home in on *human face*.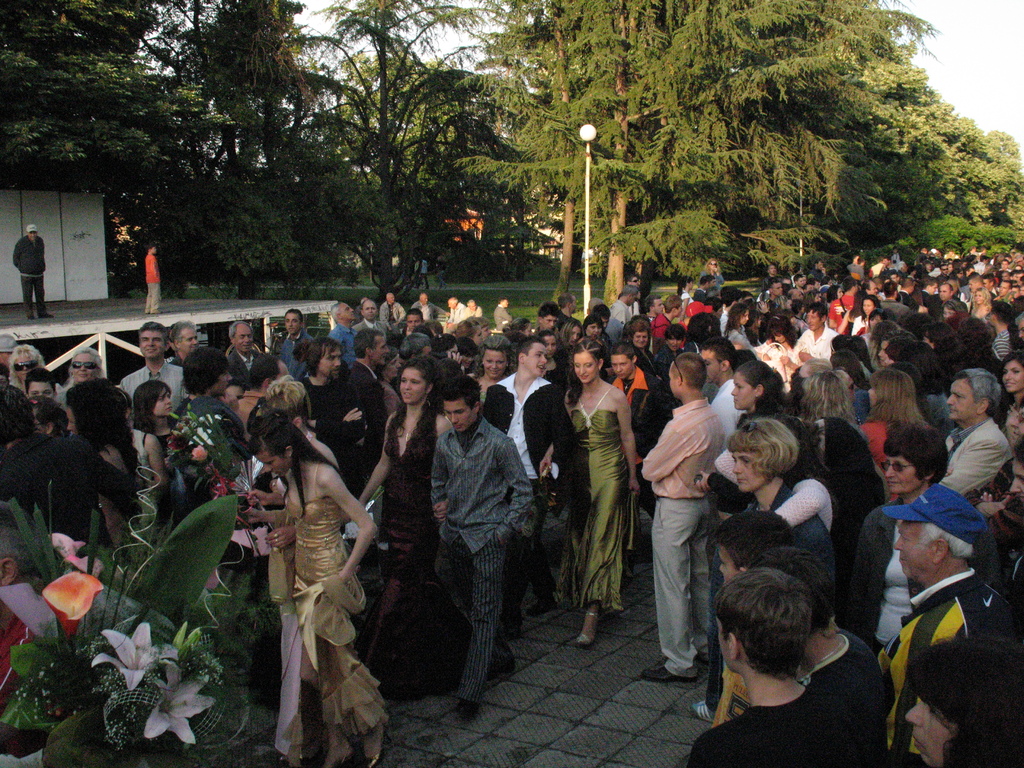
Homed in at BBox(946, 376, 975, 420).
